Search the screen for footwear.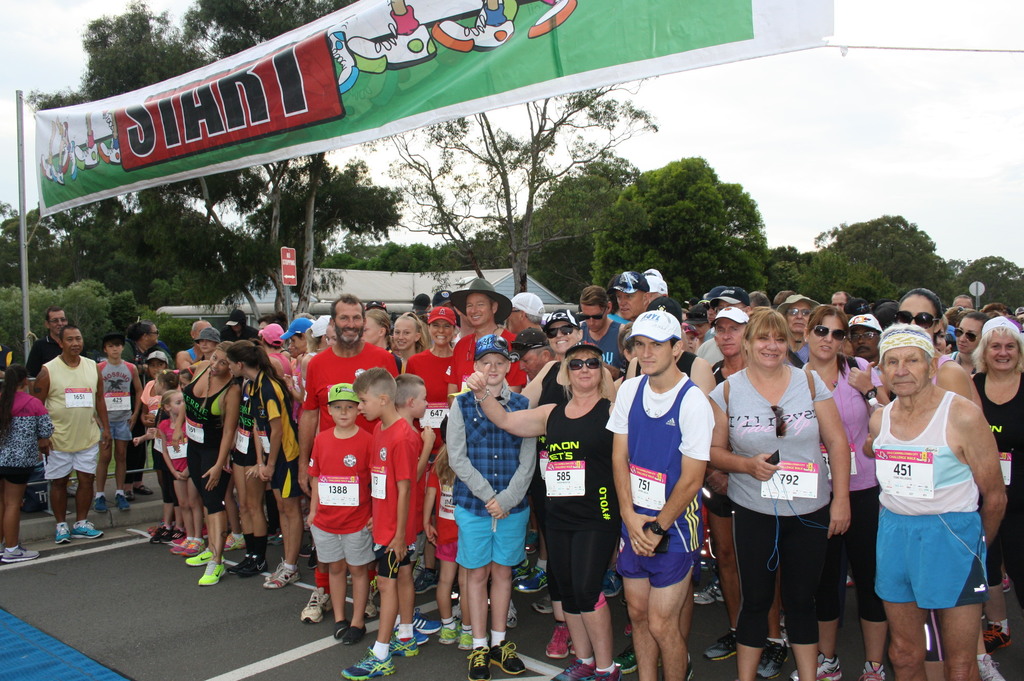
Found at pyautogui.locateOnScreen(511, 567, 551, 593).
